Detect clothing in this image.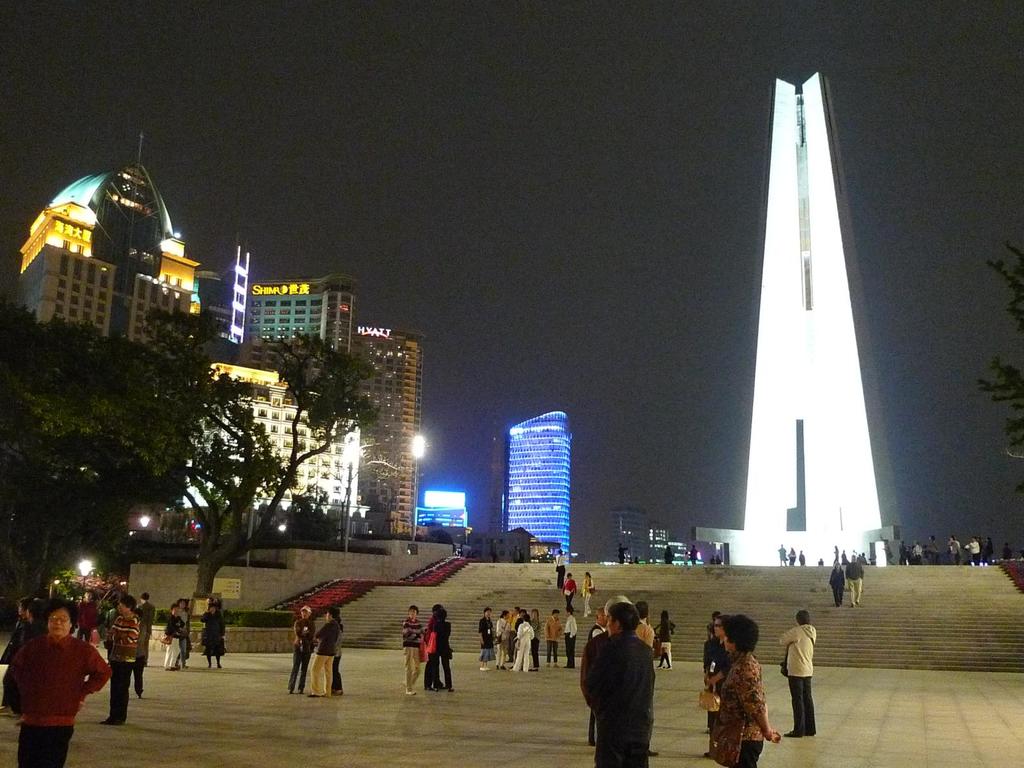
Detection: crop(579, 579, 595, 614).
